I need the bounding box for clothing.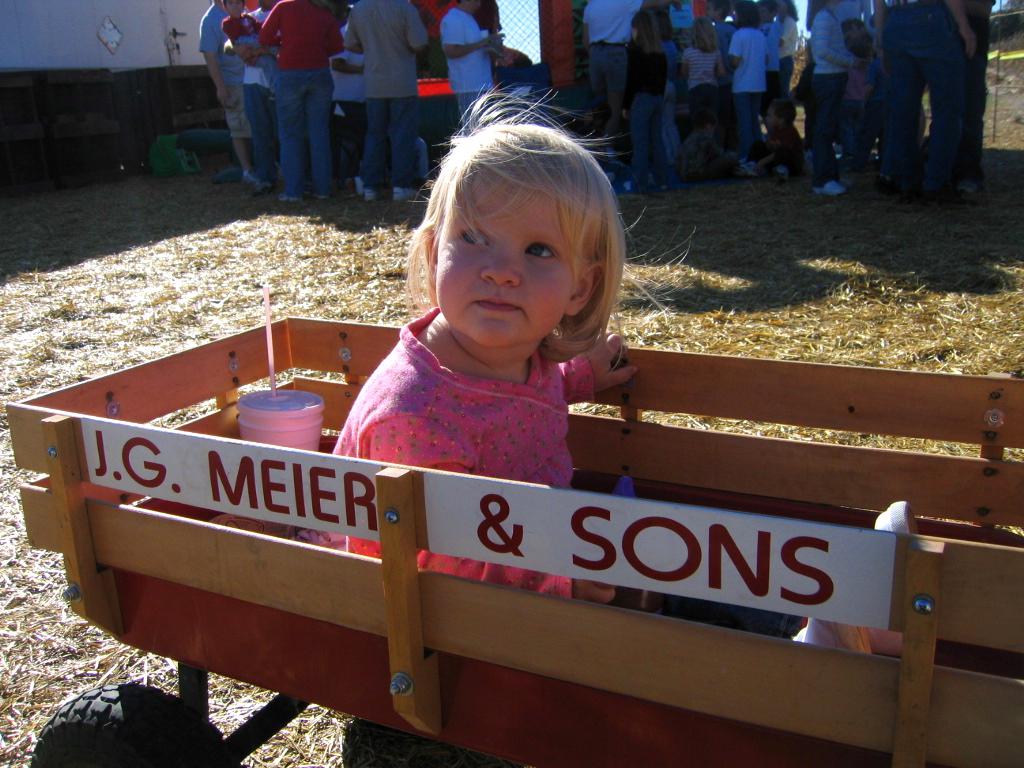
Here it is: 731:26:759:90.
